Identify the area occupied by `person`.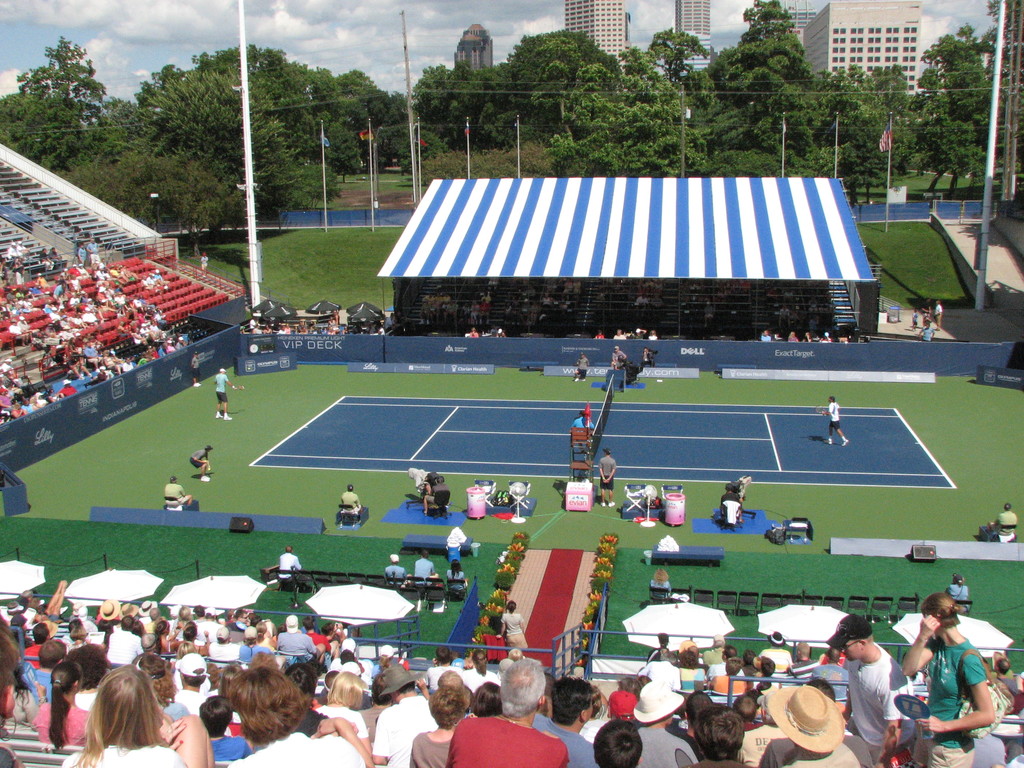
Area: [left=497, top=328, right=510, bottom=335].
